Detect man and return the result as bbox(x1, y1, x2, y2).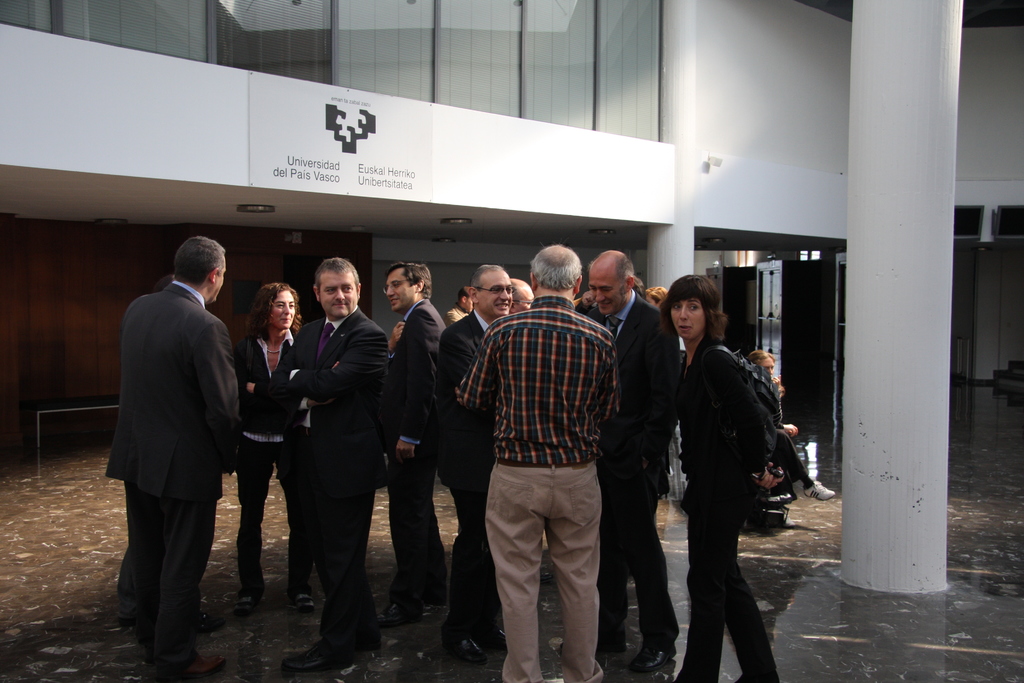
bbox(101, 236, 245, 682).
